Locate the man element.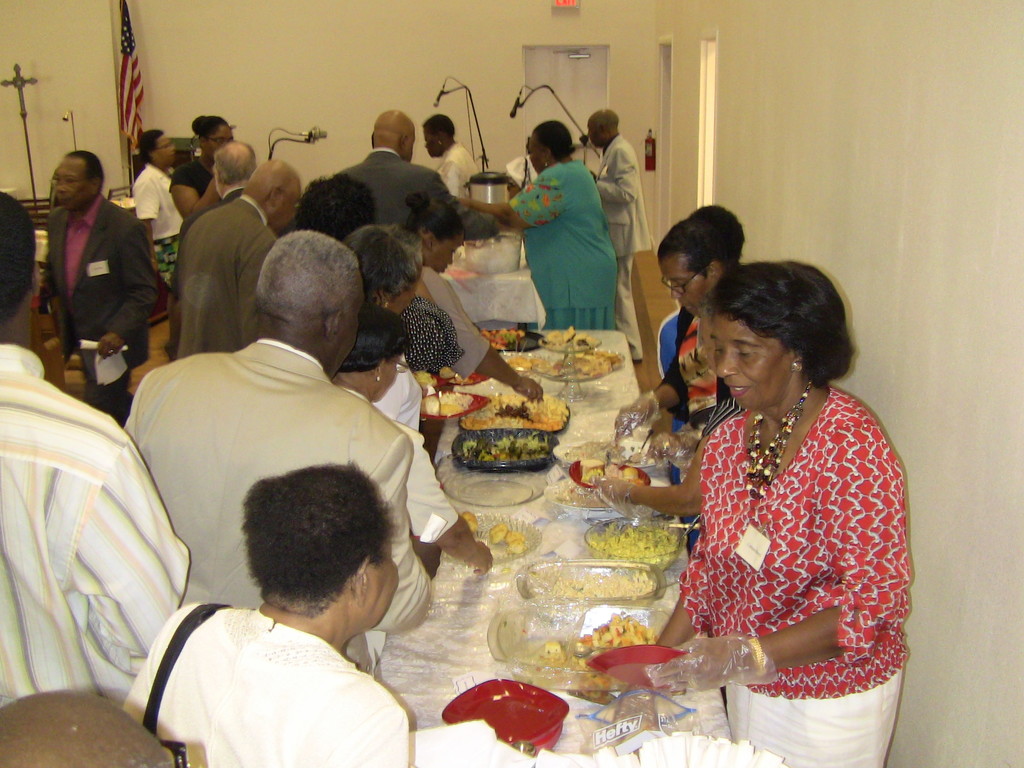
Element bbox: (27, 152, 166, 437).
